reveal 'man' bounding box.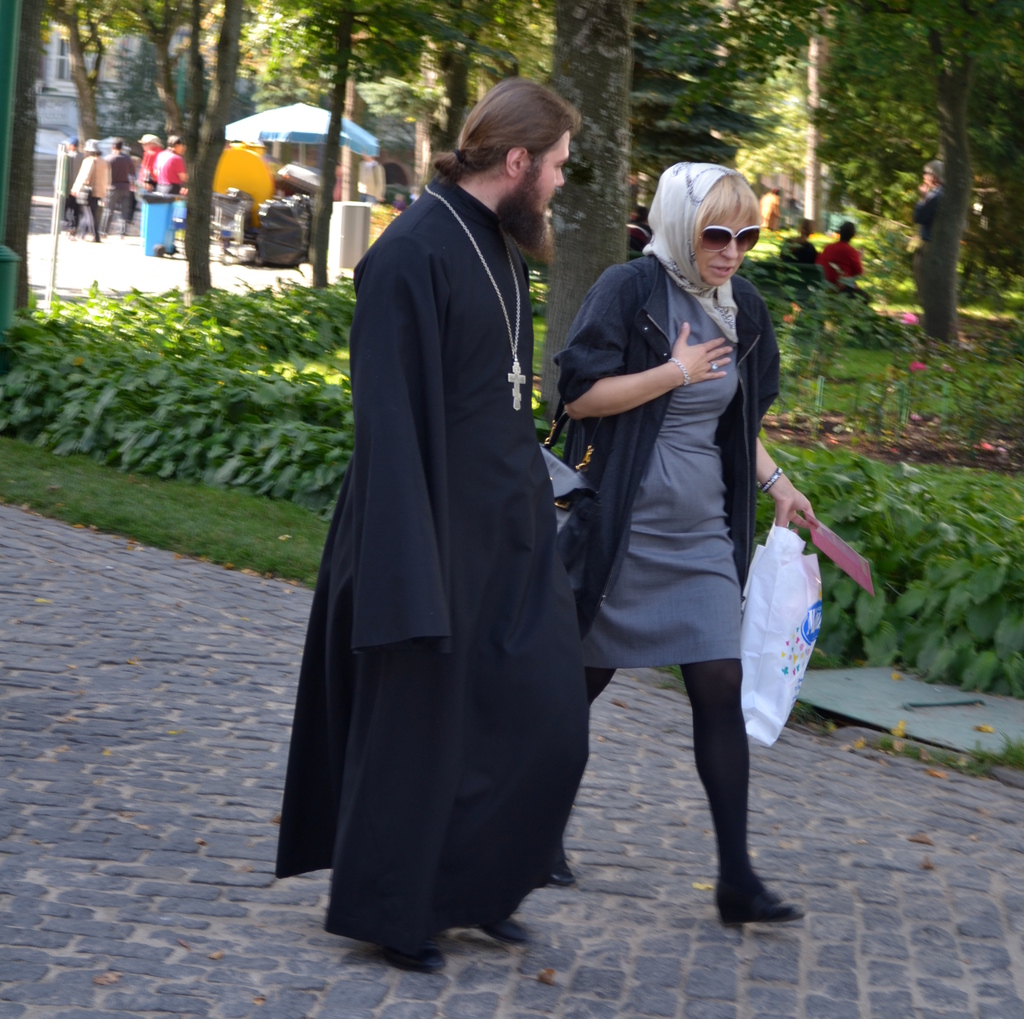
Revealed: [68,139,109,243].
